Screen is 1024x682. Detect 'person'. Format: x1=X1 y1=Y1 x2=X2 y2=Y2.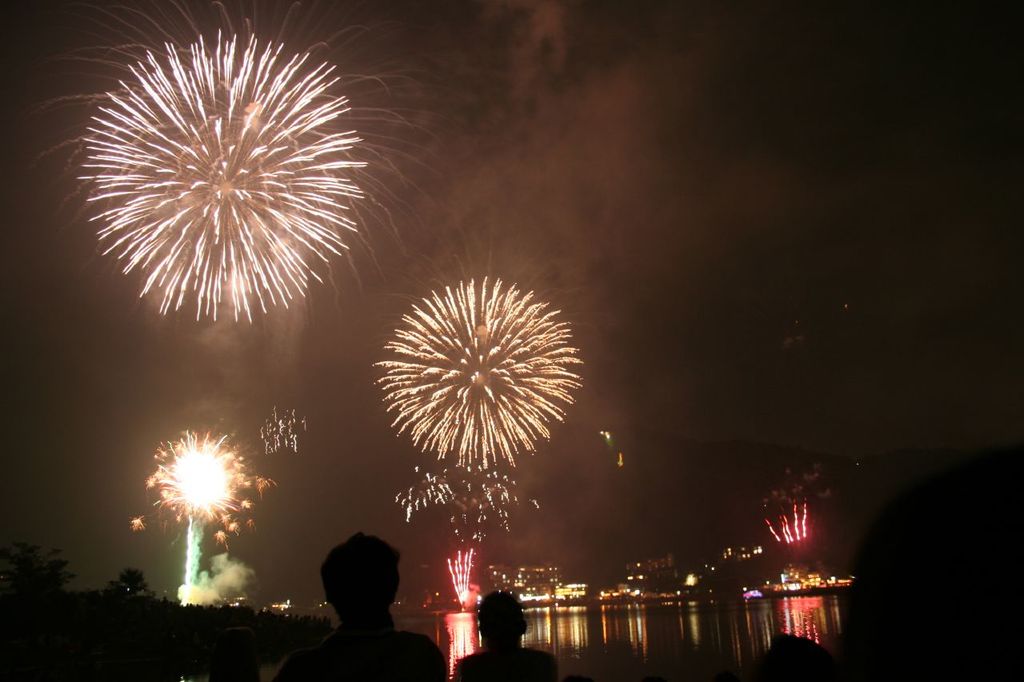
x1=847 y1=444 x2=1023 y2=681.
